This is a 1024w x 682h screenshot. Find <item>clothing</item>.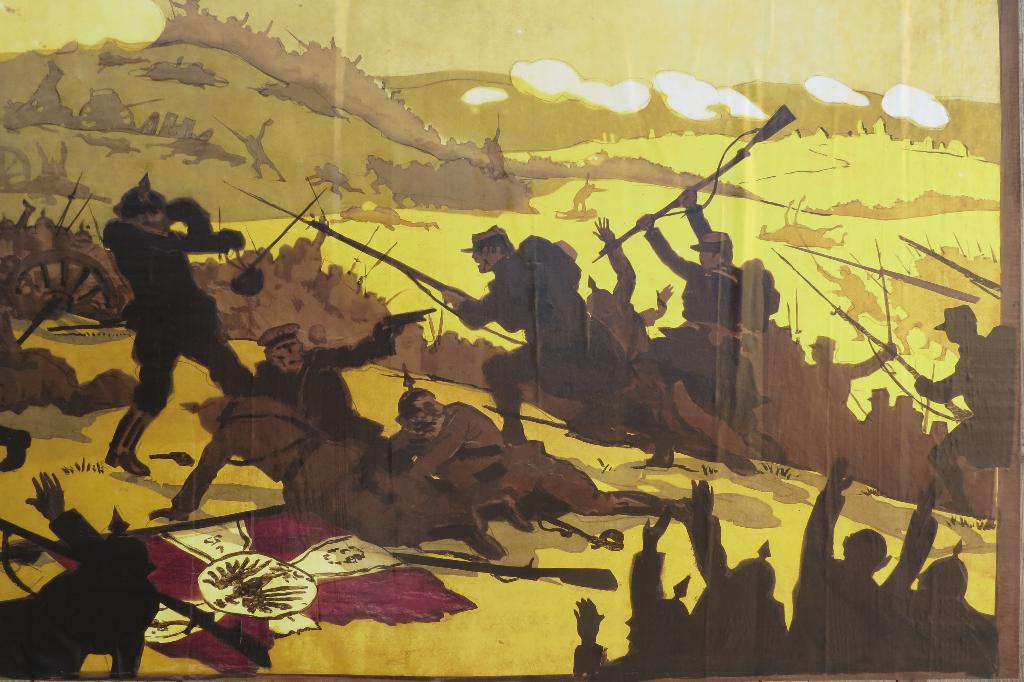
Bounding box: (250, 328, 390, 453).
